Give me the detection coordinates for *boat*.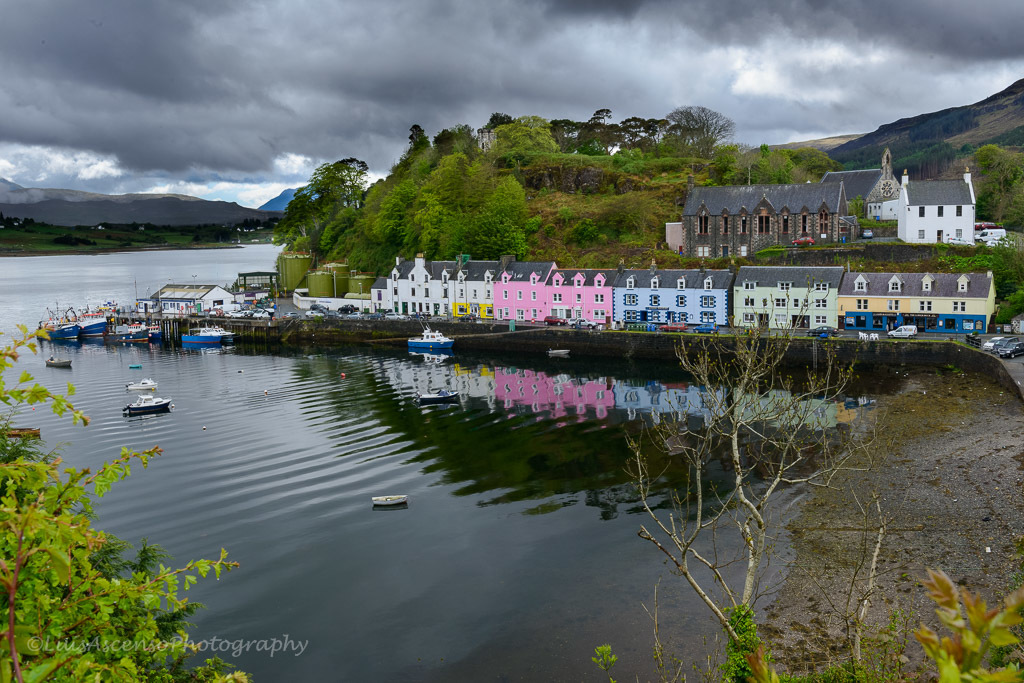
Rect(547, 352, 567, 357).
